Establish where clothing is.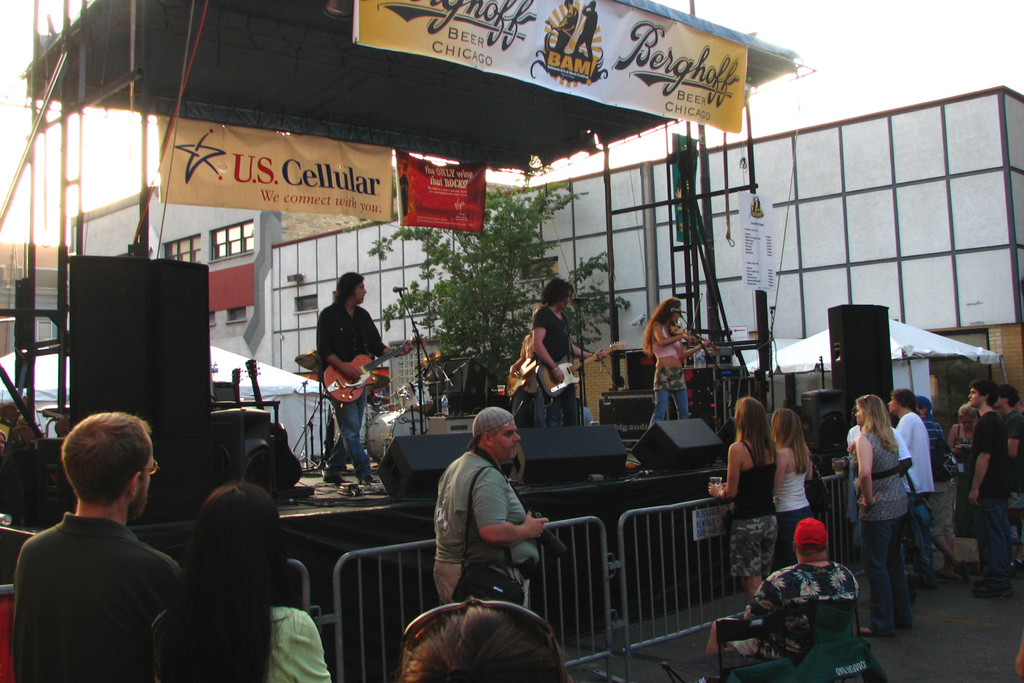
Established at 647/320/687/431.
